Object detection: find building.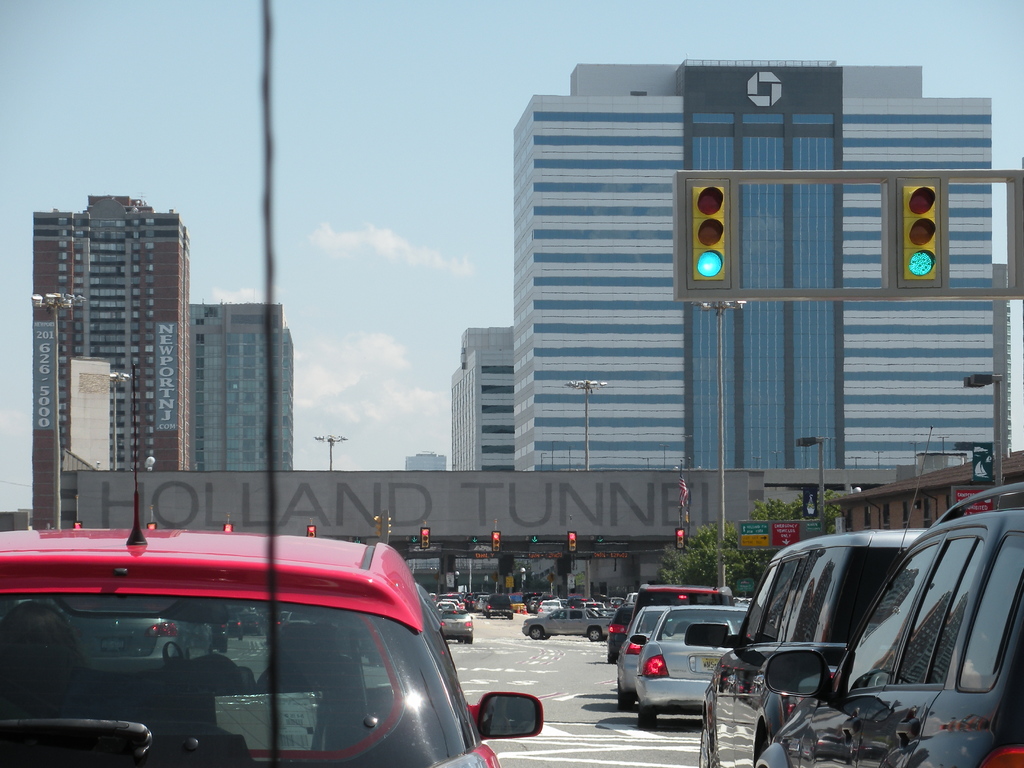
(445, 320, 518, 483).
